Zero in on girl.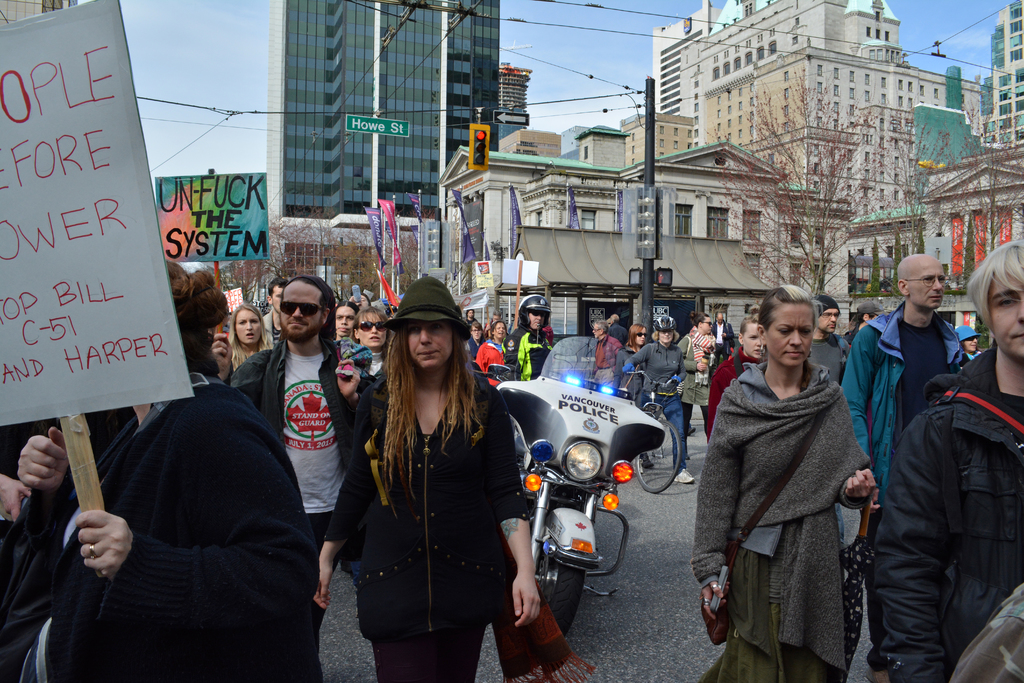
Zeroed in: (691, 286, 877, 682).
